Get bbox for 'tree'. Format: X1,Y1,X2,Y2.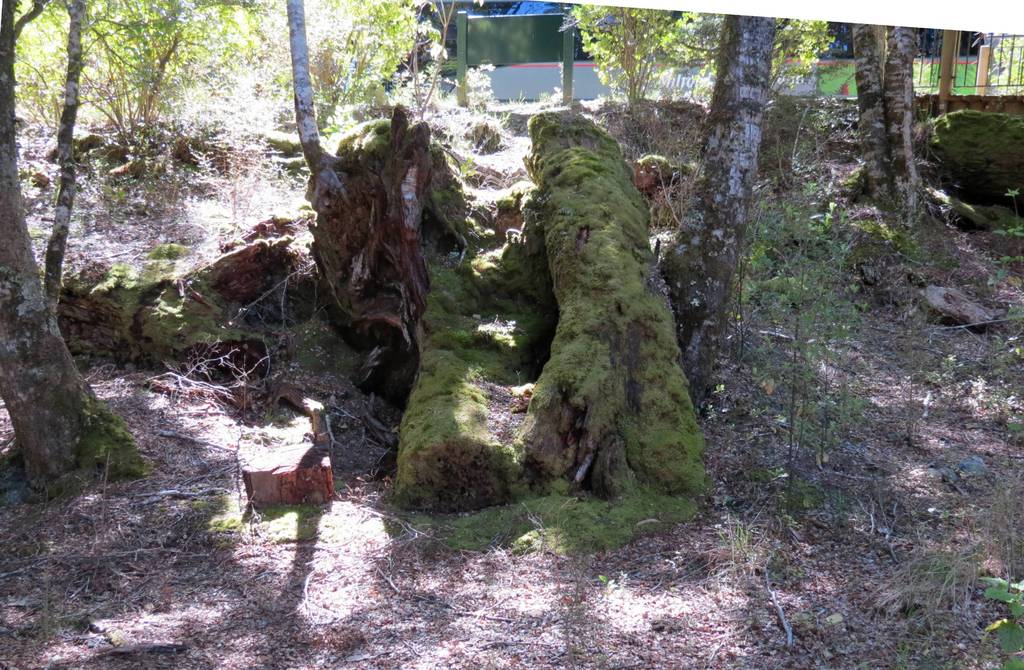
937,28,958,113.
